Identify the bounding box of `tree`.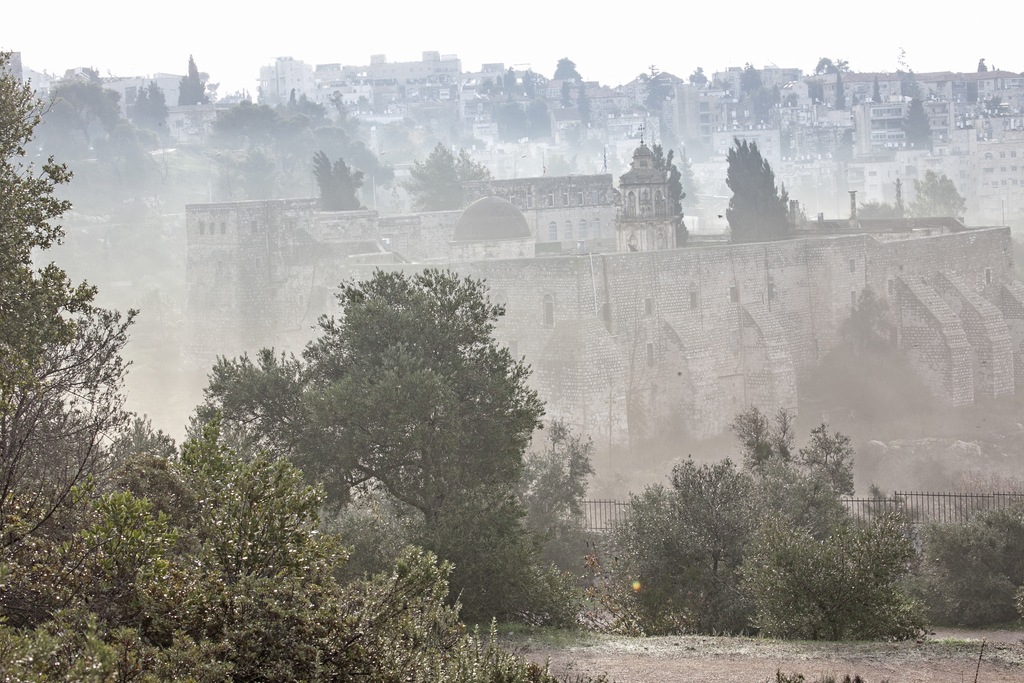
529:93:557:147.
